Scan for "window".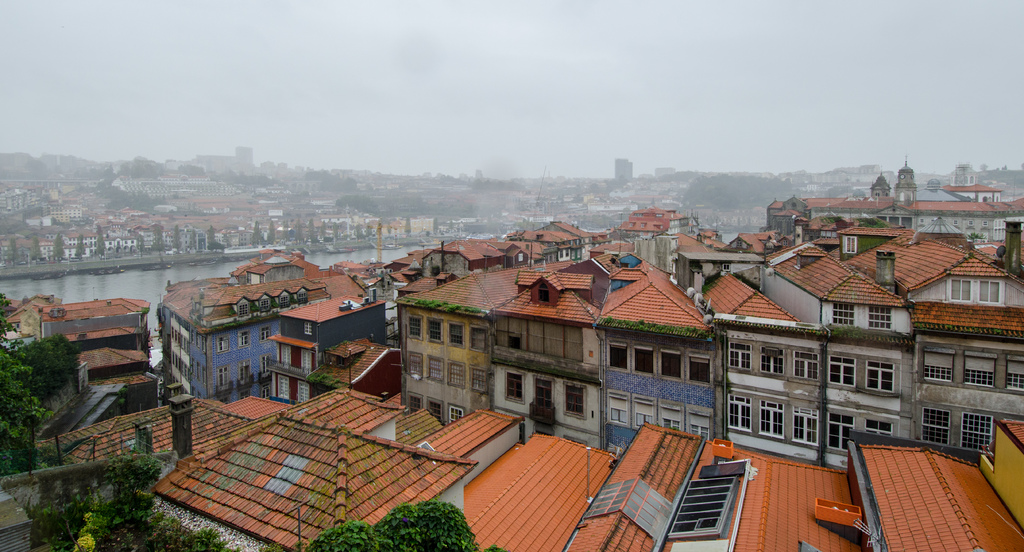
Scan result: [966,414,989,452].
